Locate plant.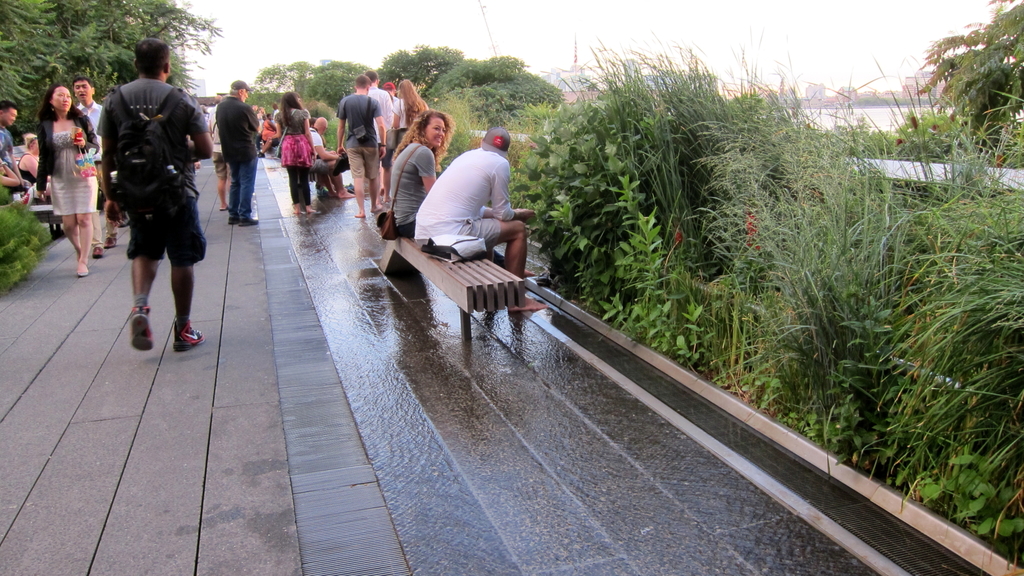
Bounding box: <bbox>321, 118, 348, 153</bbox>.
